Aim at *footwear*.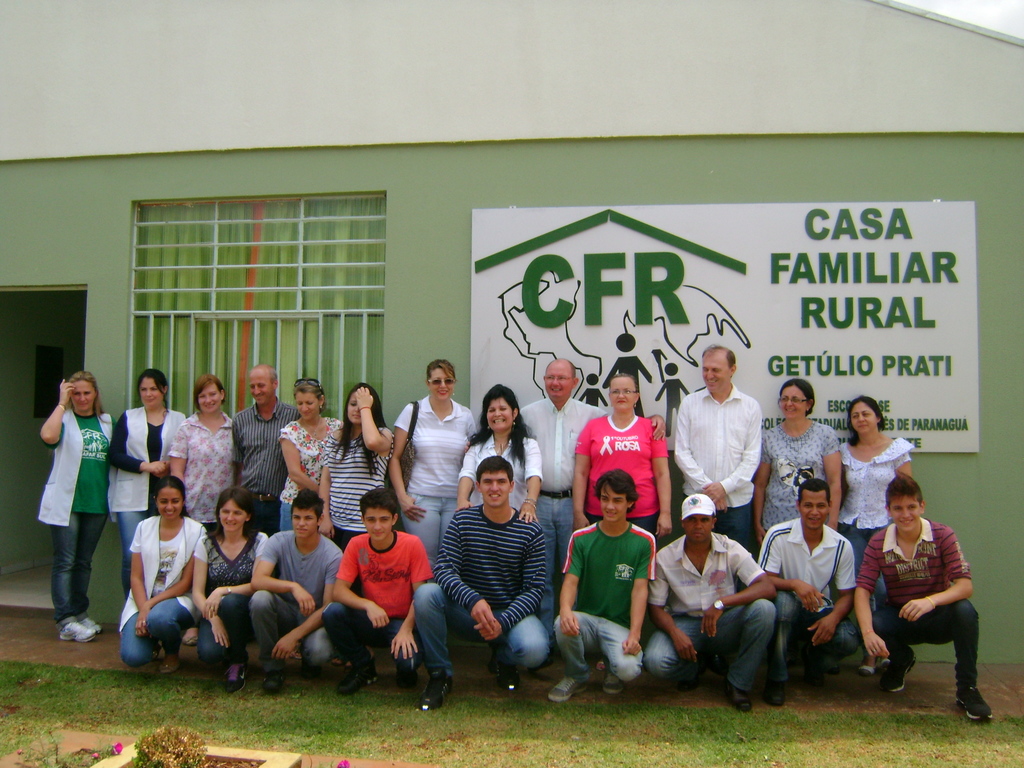
Aimed at <box>853,660,877,676</box>.
